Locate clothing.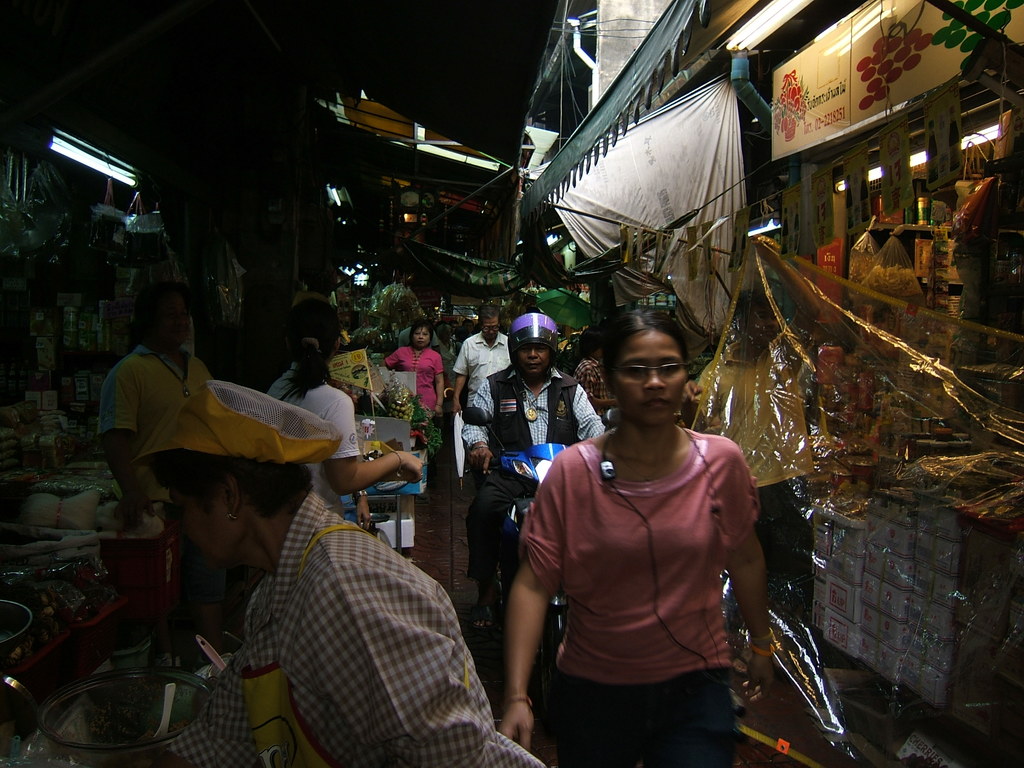
Bounding box: [292,287,334,306].
